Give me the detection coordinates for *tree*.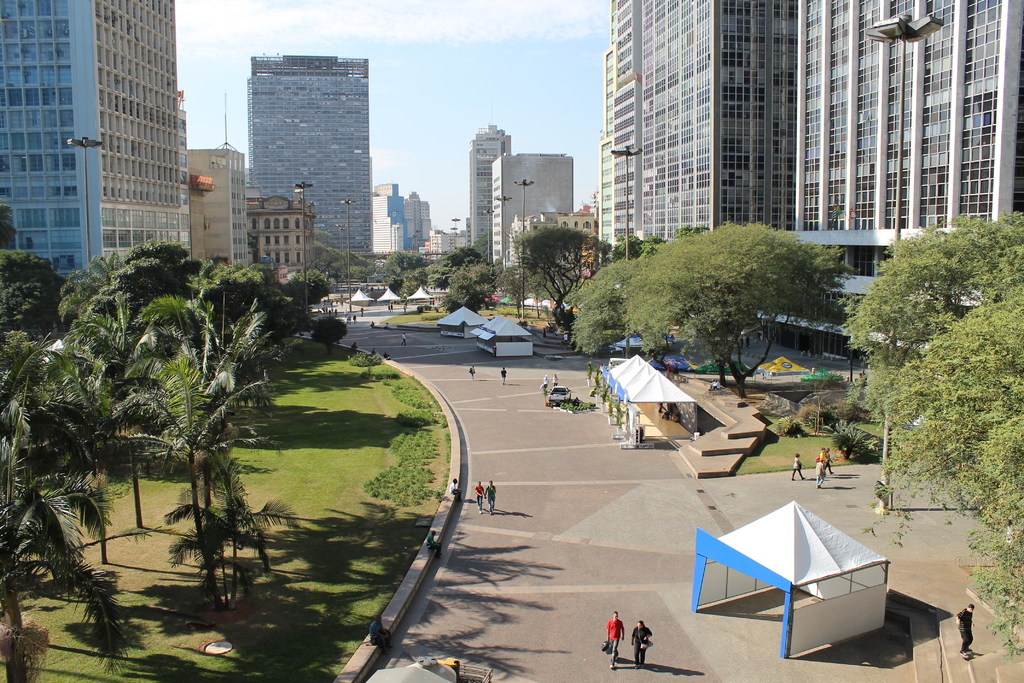
left=311, top=315, right=351, bottom=357.
